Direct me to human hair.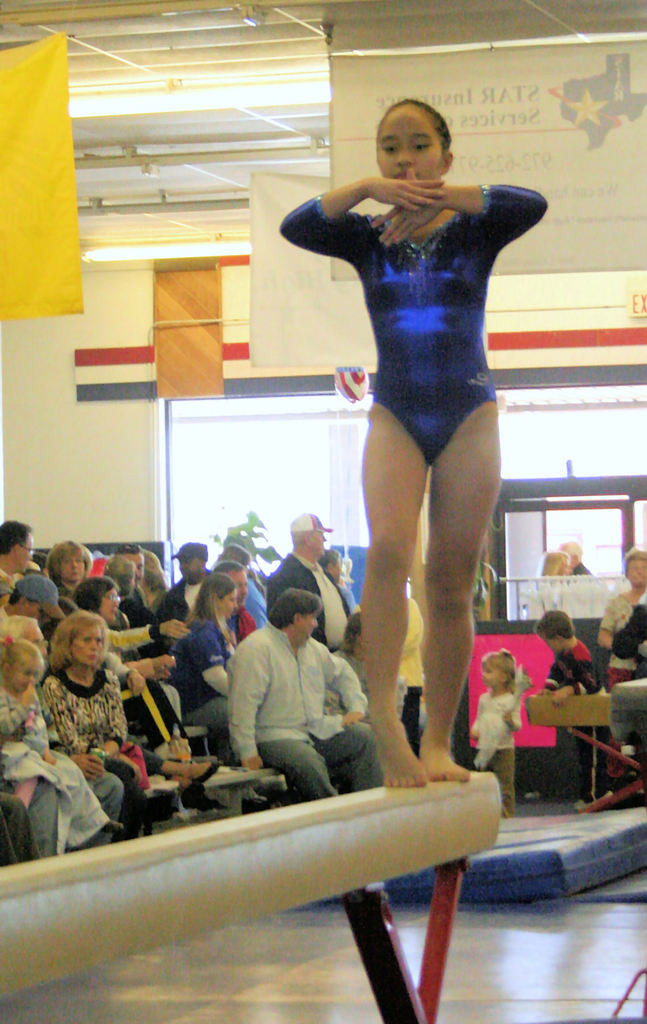
Direction: x1=44, y1=537, x2=94, y2=586.
